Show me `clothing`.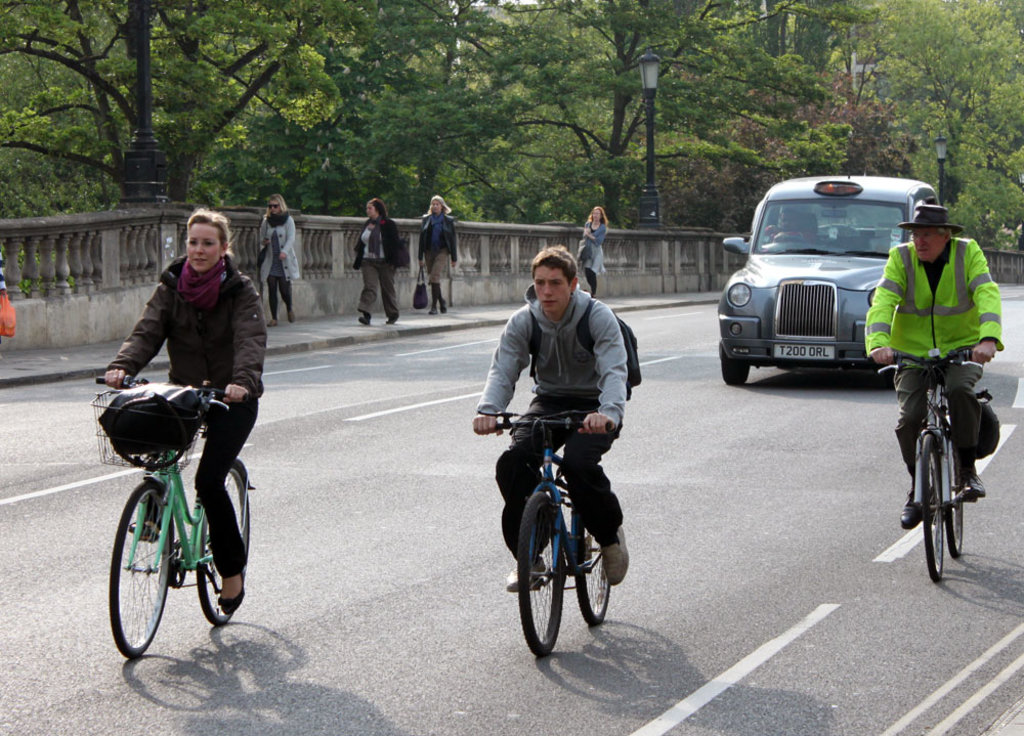
`clothing` is here: 255 213 297 322.
